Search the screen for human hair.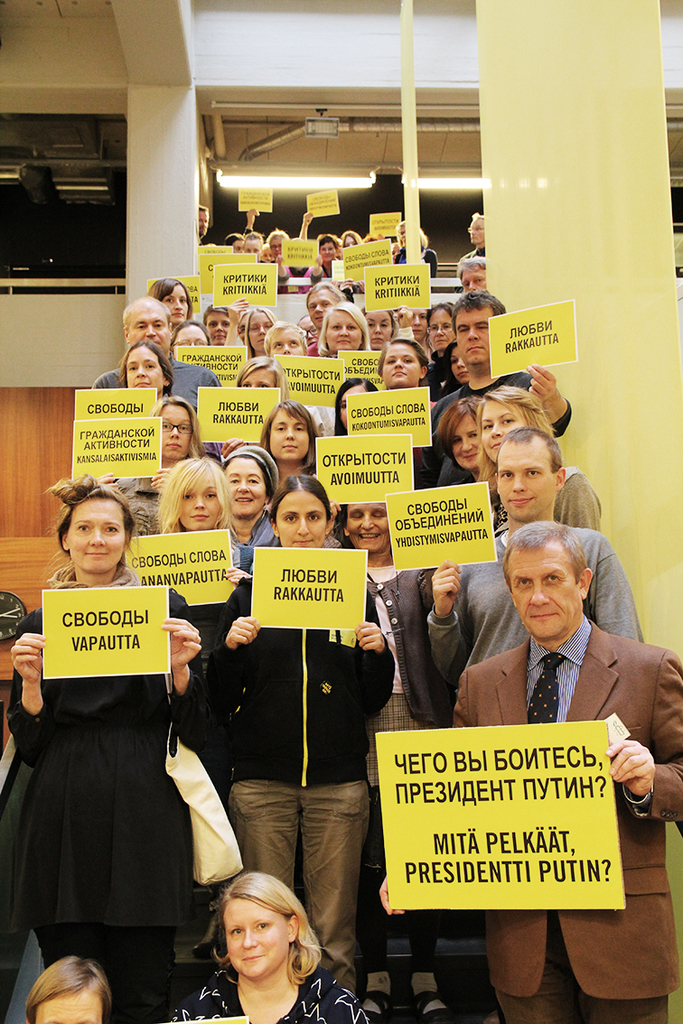
Found at bbox(150, 276, 194, 307).
